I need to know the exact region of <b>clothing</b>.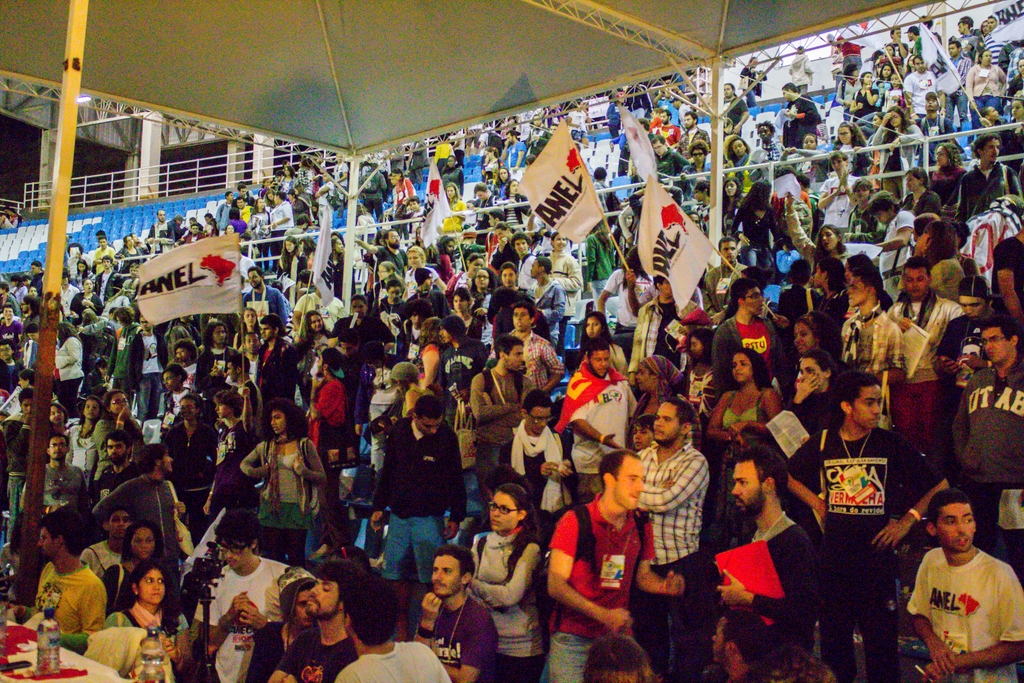
Region: (905, 545, 1023, 682).
